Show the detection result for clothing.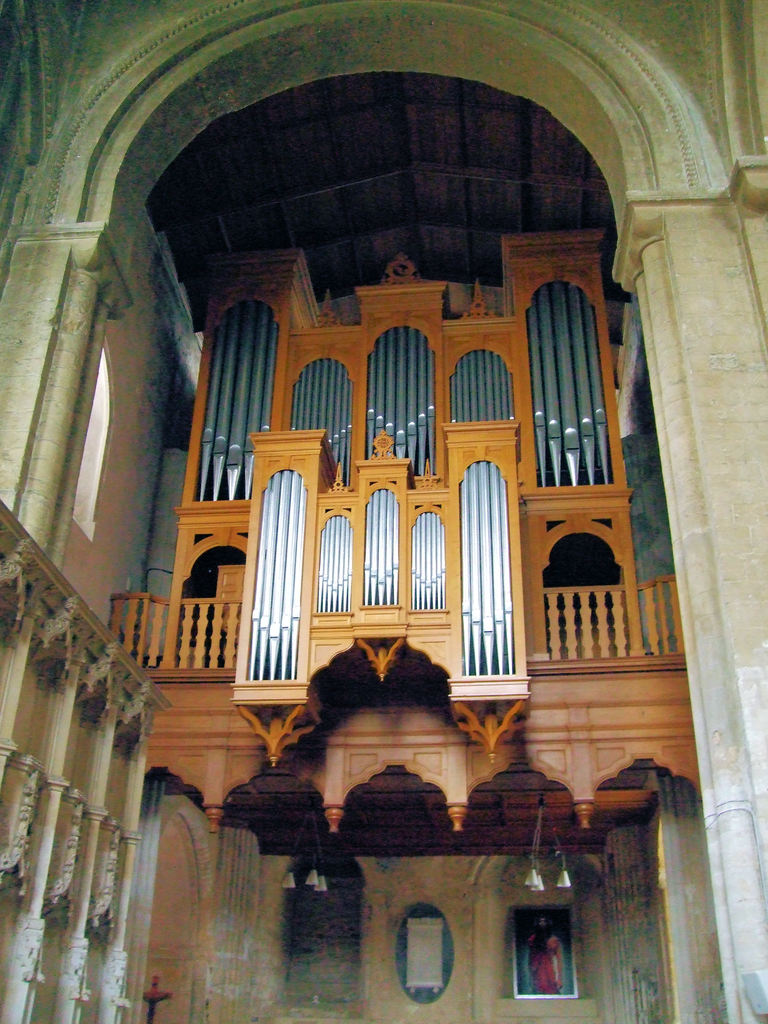
529 931 563 996.
